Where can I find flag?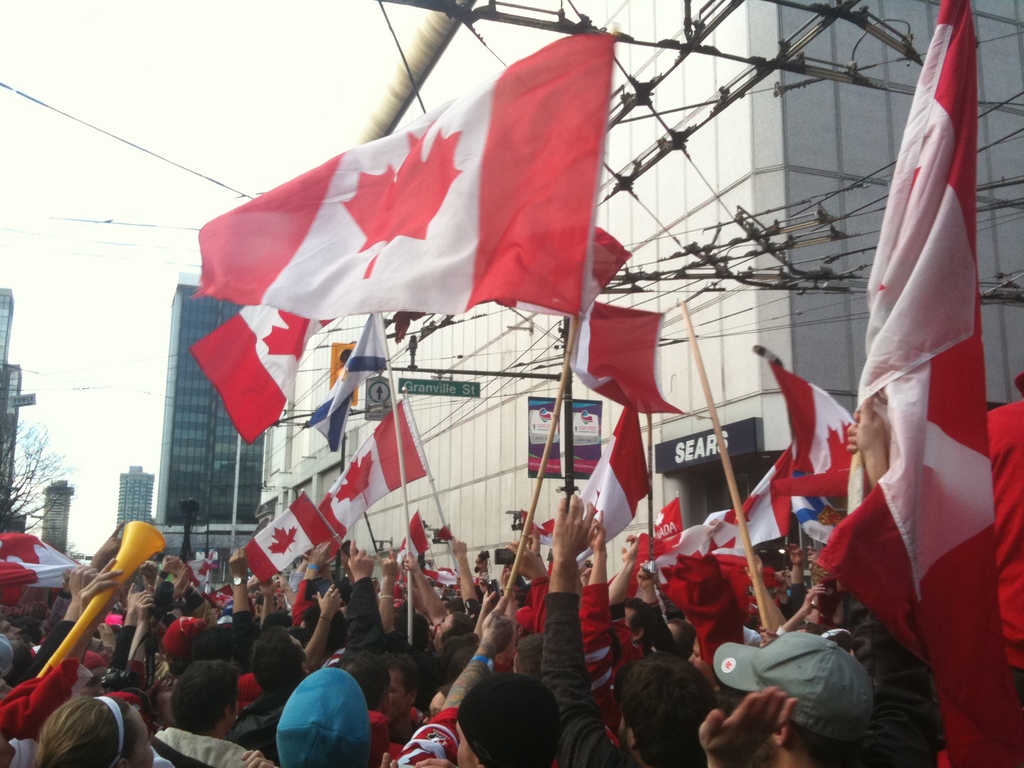
You can find it at 578,233,632,316.
